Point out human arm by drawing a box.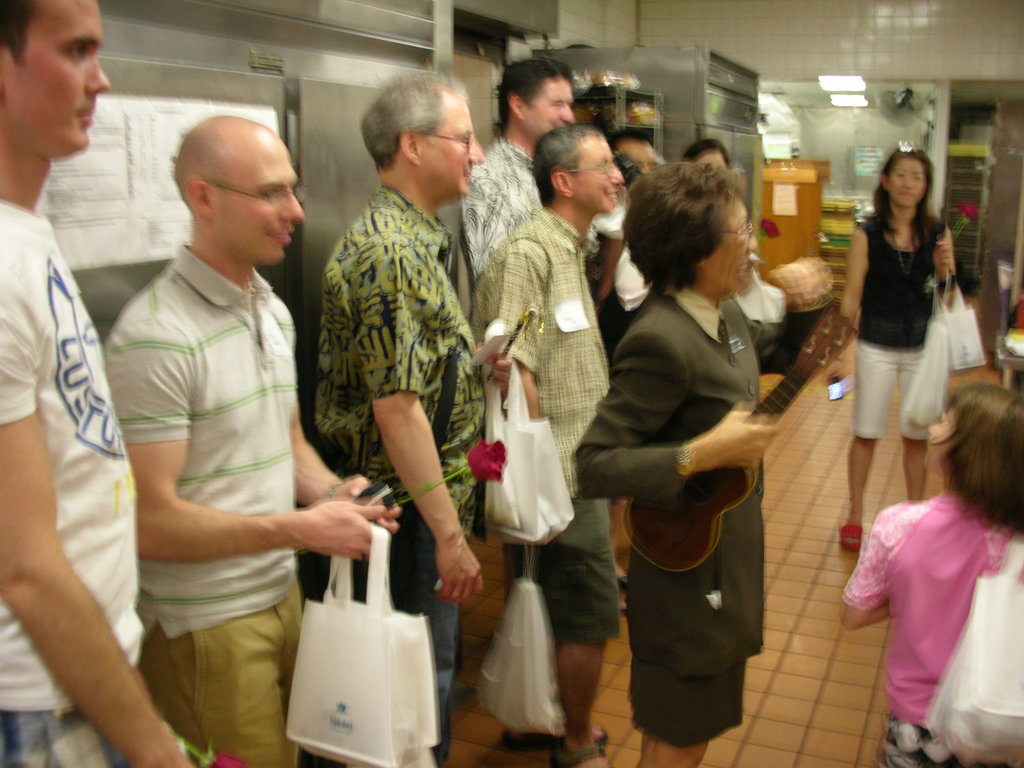
detection(574, 312, 788, 492).
